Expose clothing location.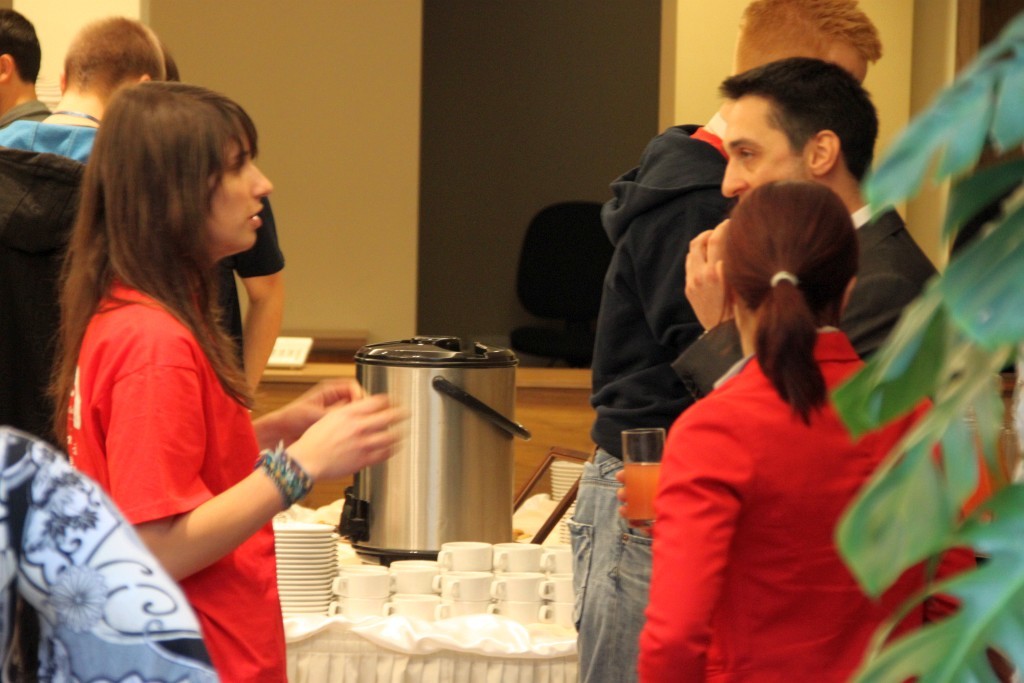
Exposed at locate(0, 118, 106, 437).
